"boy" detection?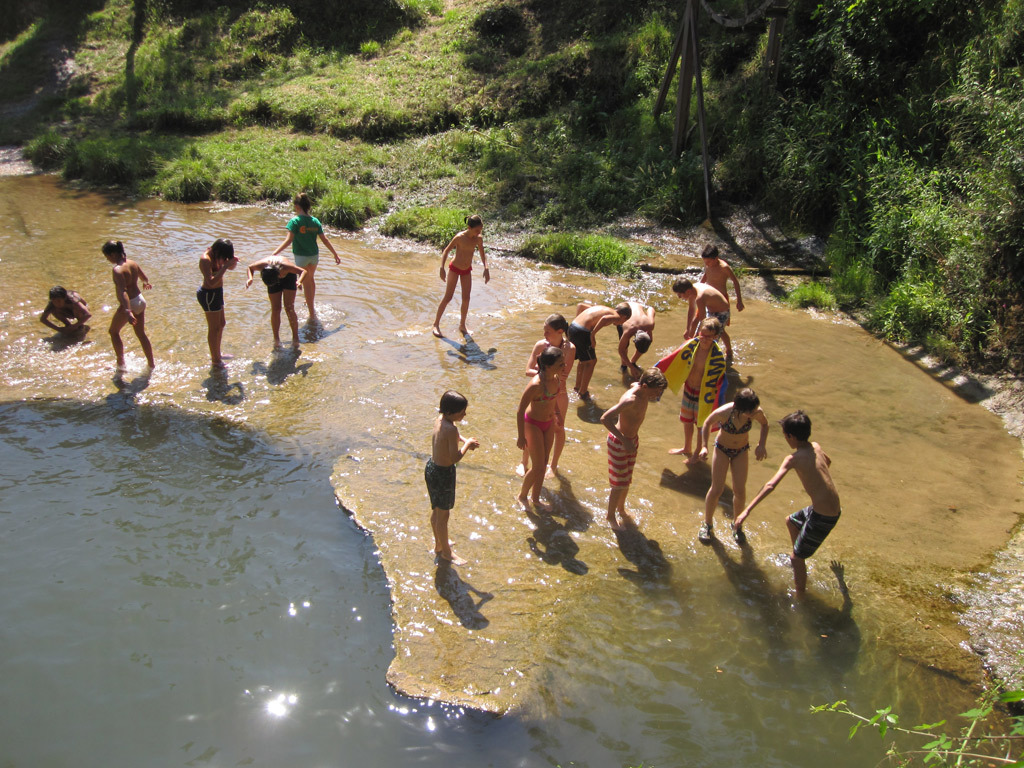
{"left": 571, "top": 299, "right": 627, "bottom": 399}
